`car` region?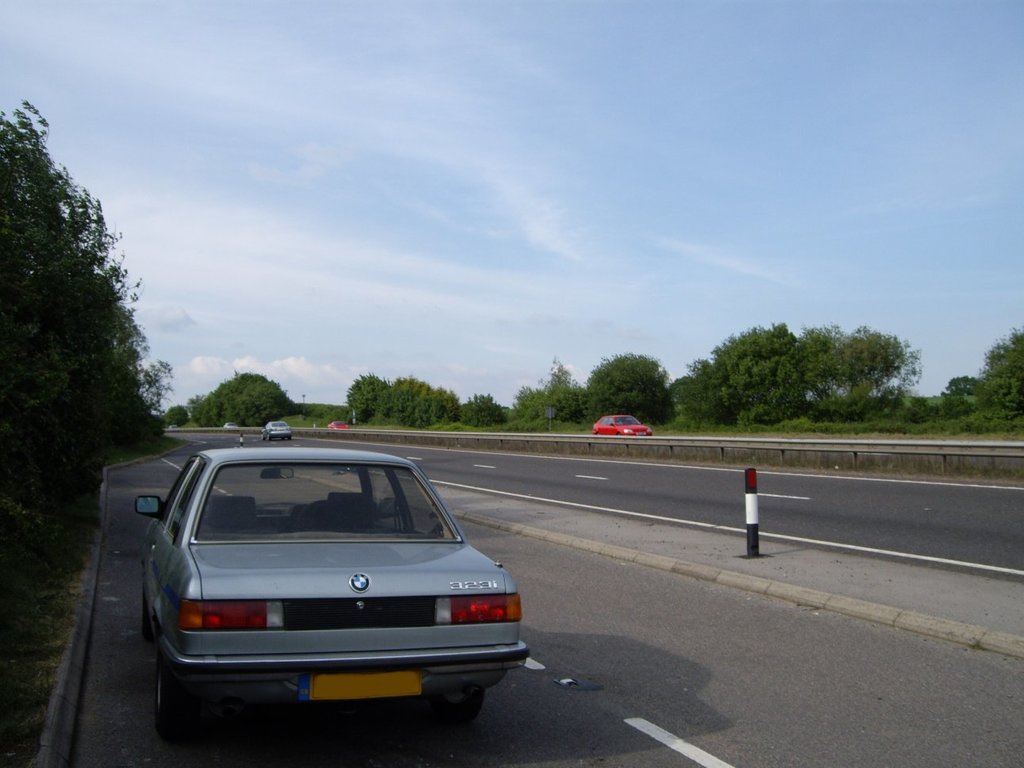
[329, 420, 348, 434]
